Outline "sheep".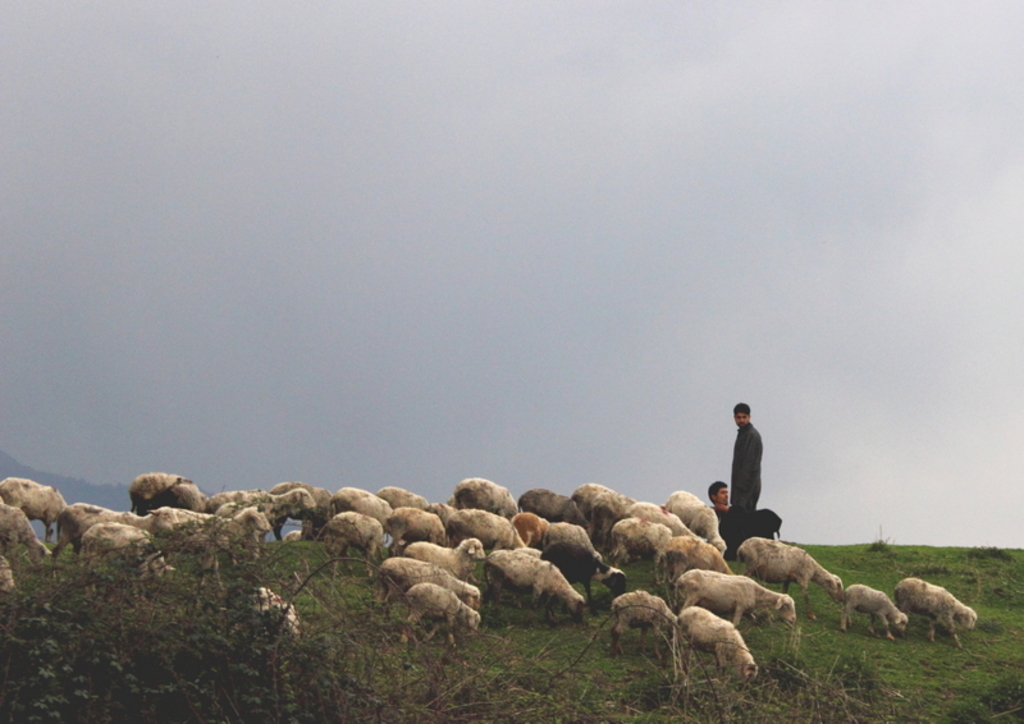
Outline: (614,496,707,541).
